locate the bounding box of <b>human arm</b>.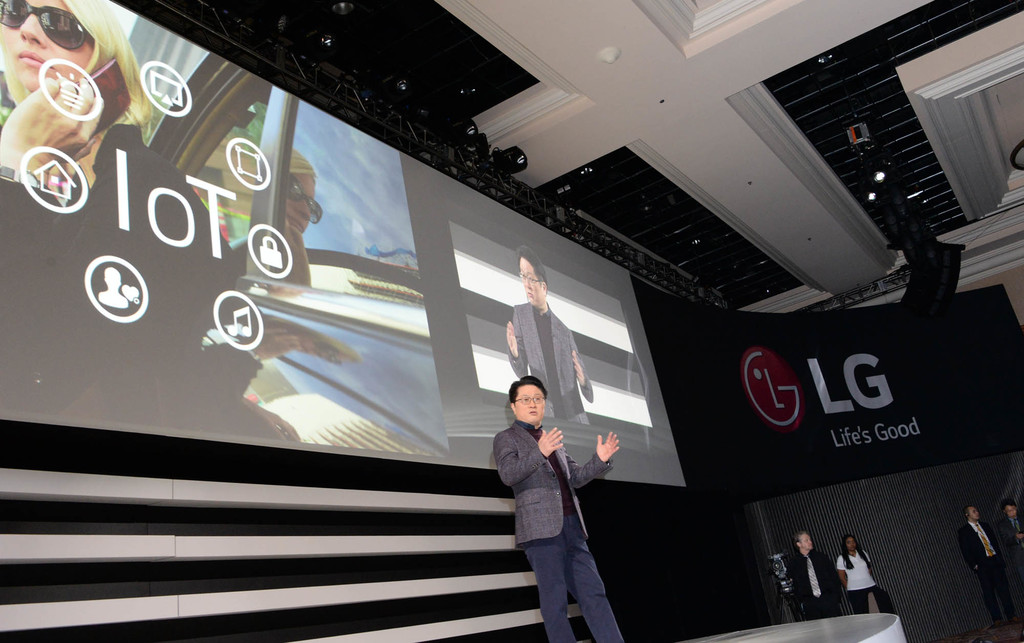
Bounding box: [x1=1016, y1=532, x2=1023, y2=545].
